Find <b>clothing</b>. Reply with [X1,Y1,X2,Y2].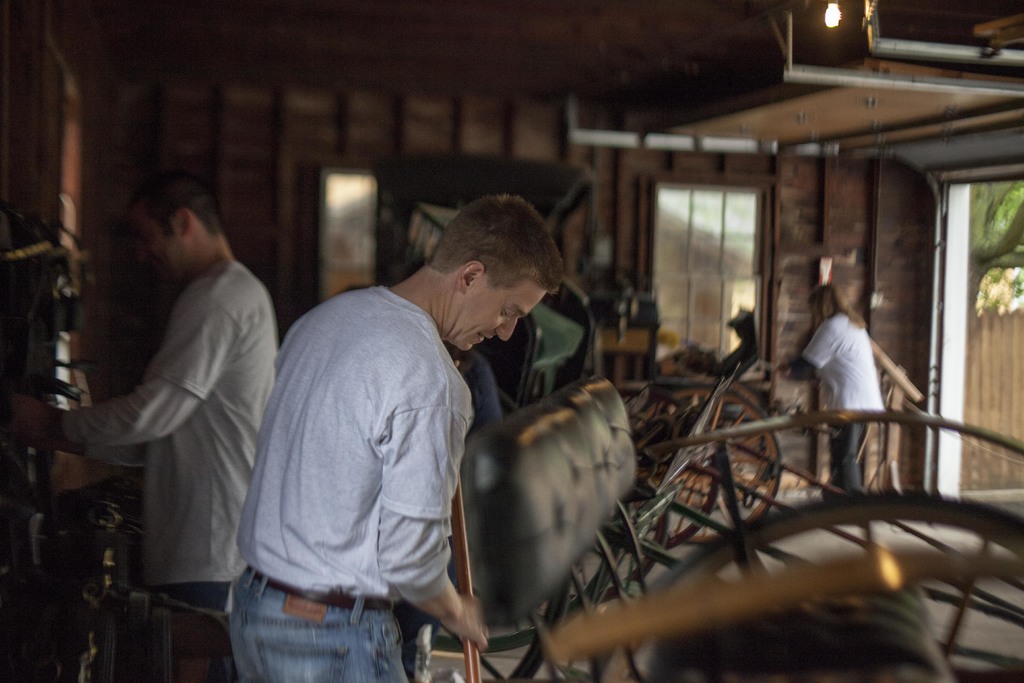
[798,284,909,459].
